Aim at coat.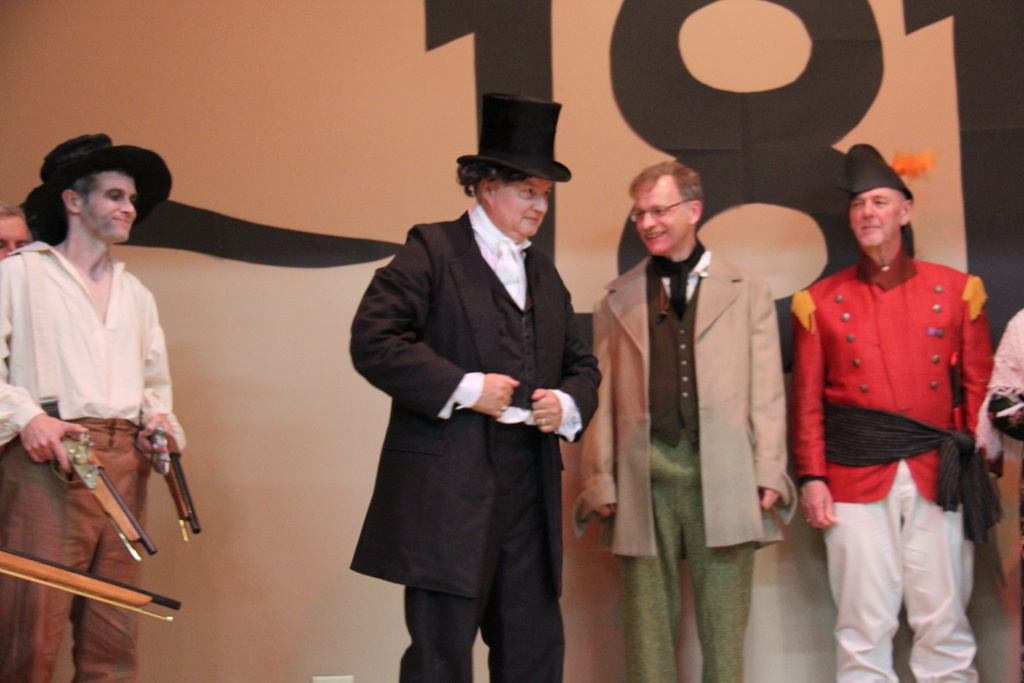
Aimed at box=[581, 246, 807, 546].
